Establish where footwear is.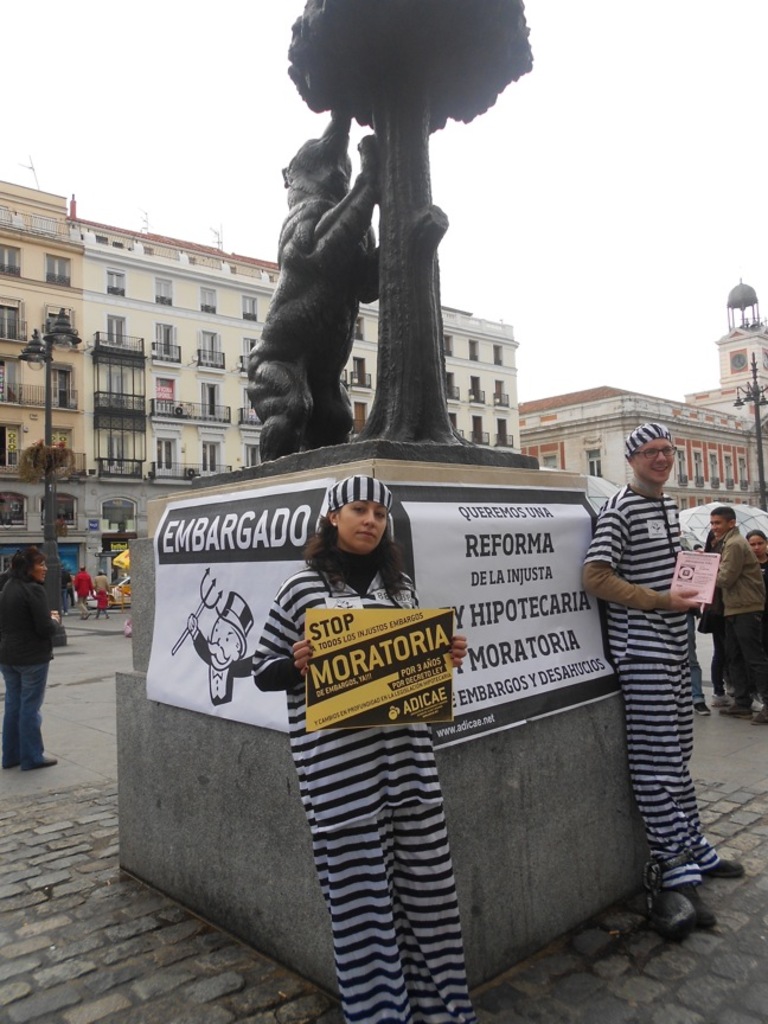
Established at (718, 693, 754, 718).
